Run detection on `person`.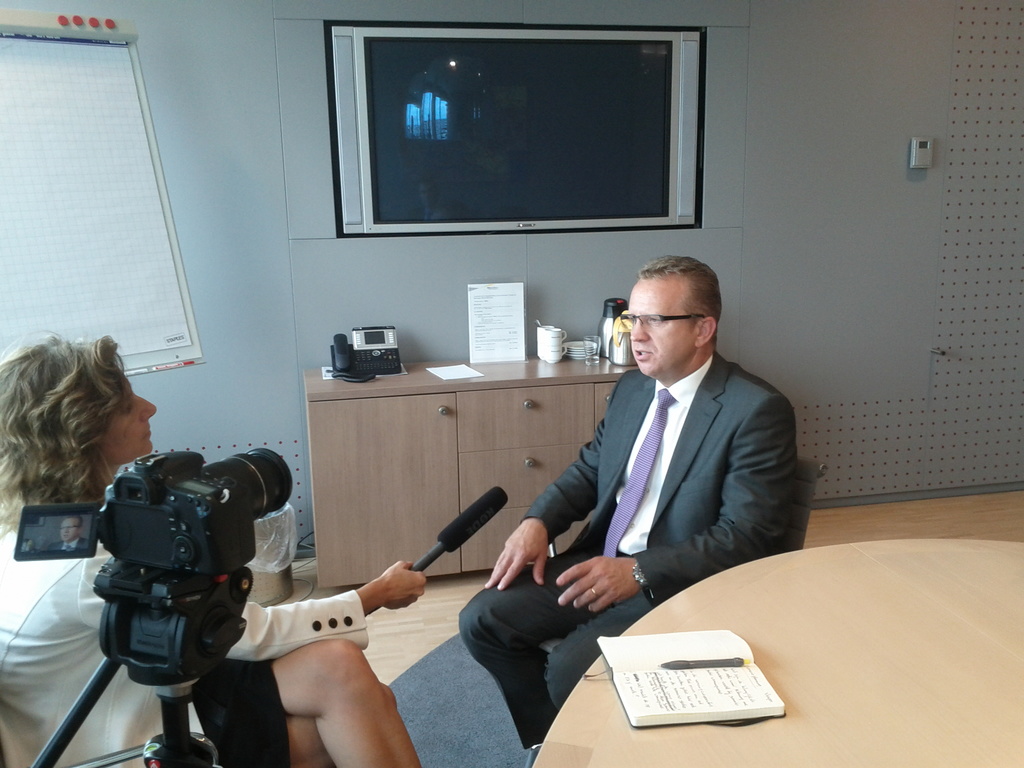
Result: [x1=0, y1=328, x2=424, y2=767].
